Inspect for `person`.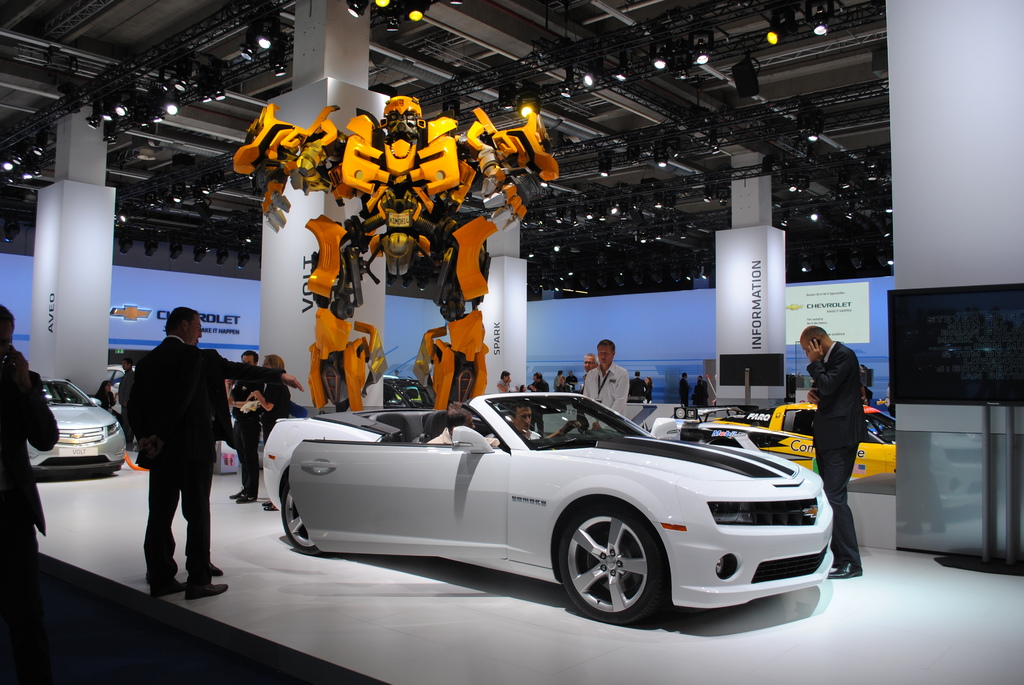
Inspection: box(585, 337, 625, 418).
